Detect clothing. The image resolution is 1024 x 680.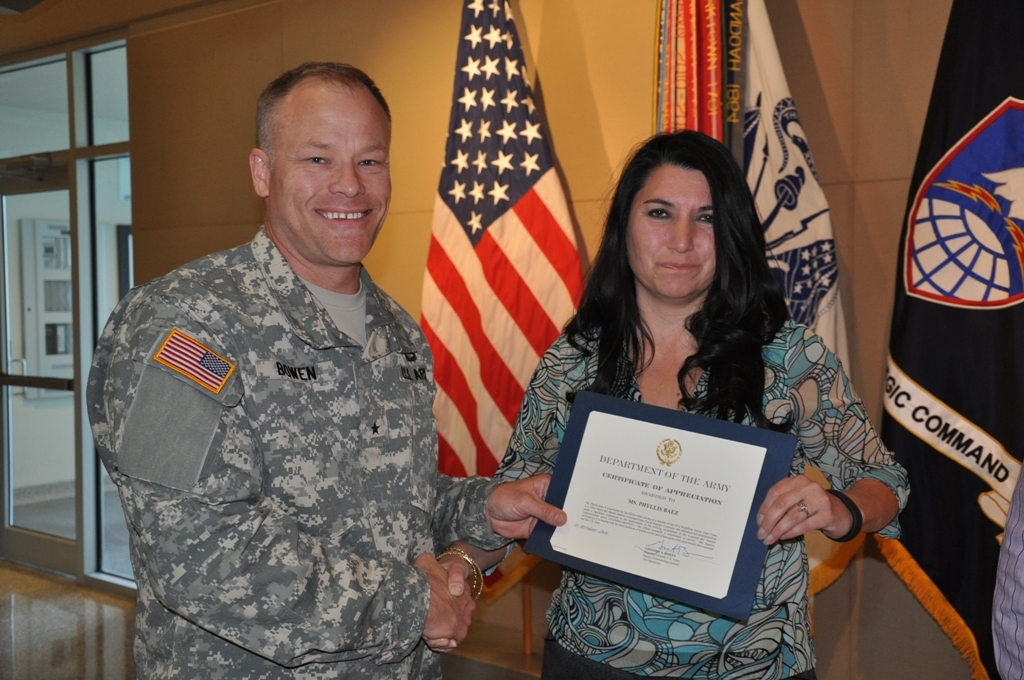
[left=89, top=232, right=509, bottom=679].
